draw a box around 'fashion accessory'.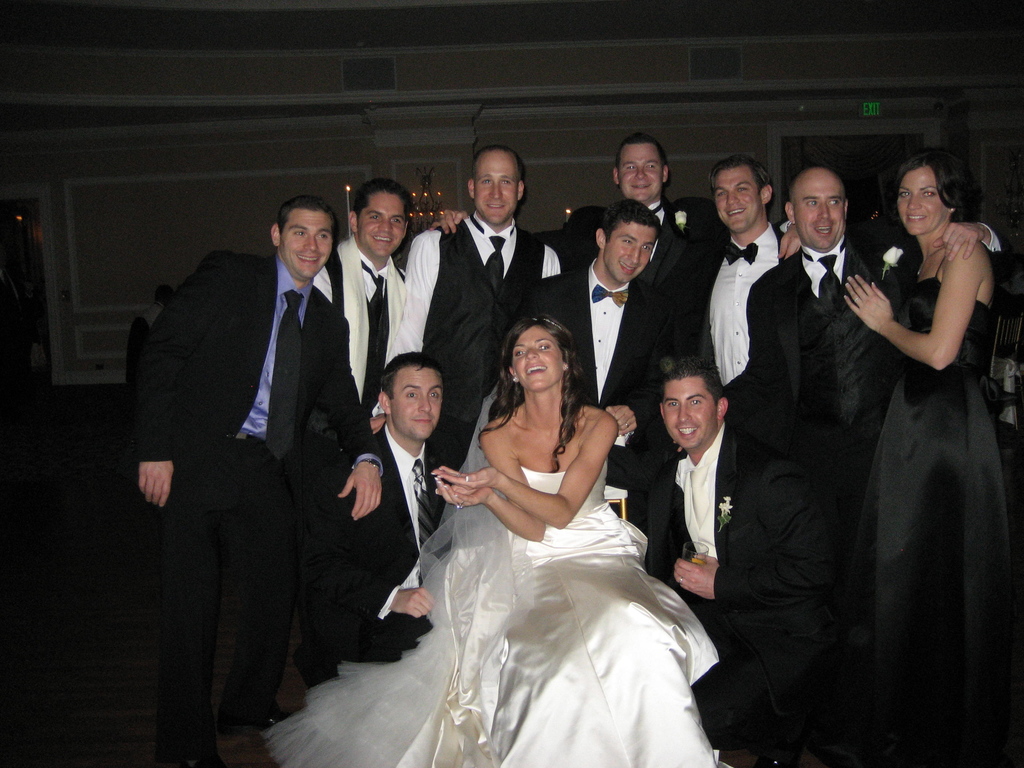
(562, 361, 571, 371).
